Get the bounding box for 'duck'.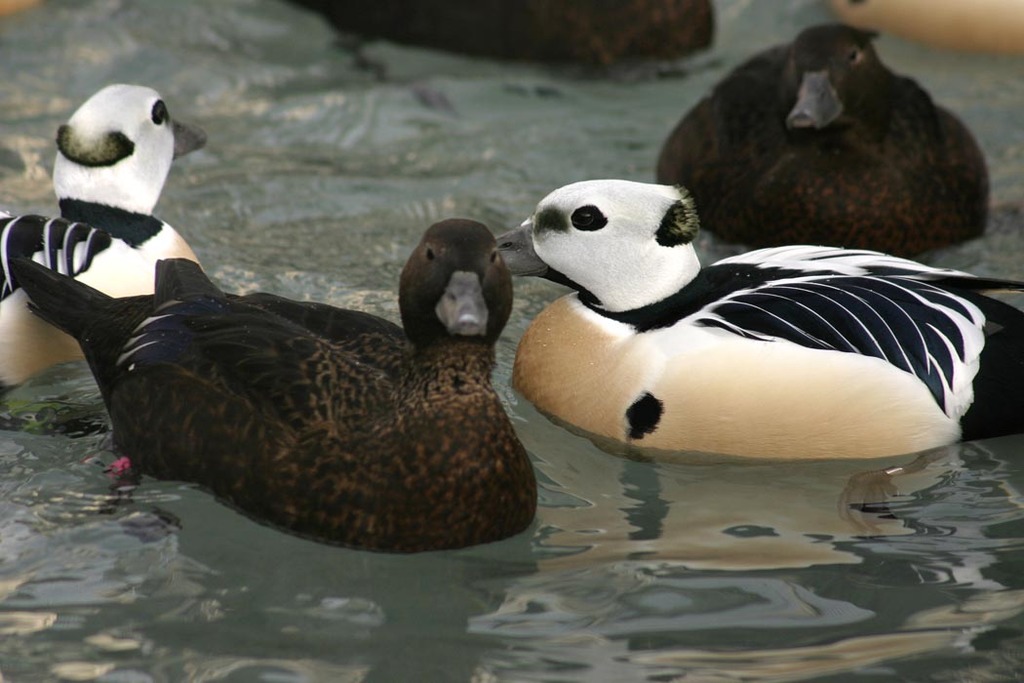
locate(658, 19, 997, 247).
